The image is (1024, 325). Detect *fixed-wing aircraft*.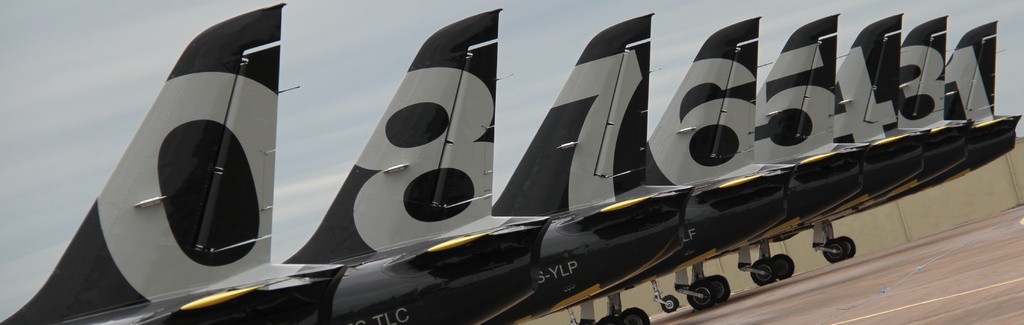
Detection: region(0, 0, 351, 324).
